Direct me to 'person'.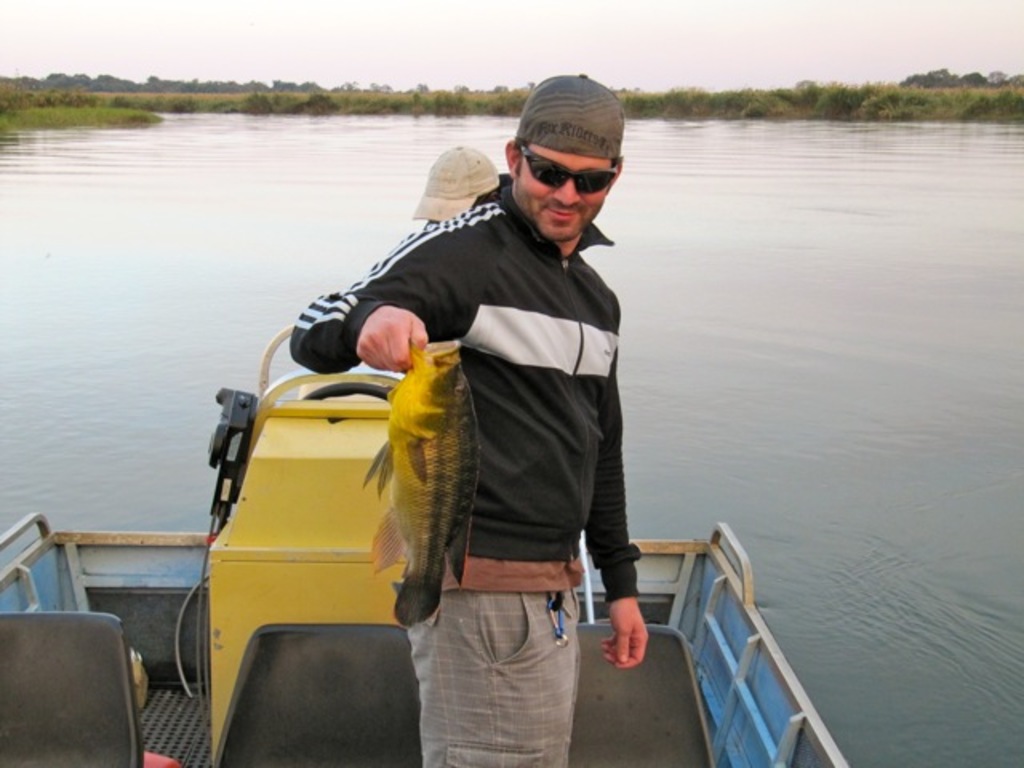
Direction: <bbox>414, 144, 512, 224</bbox>.
